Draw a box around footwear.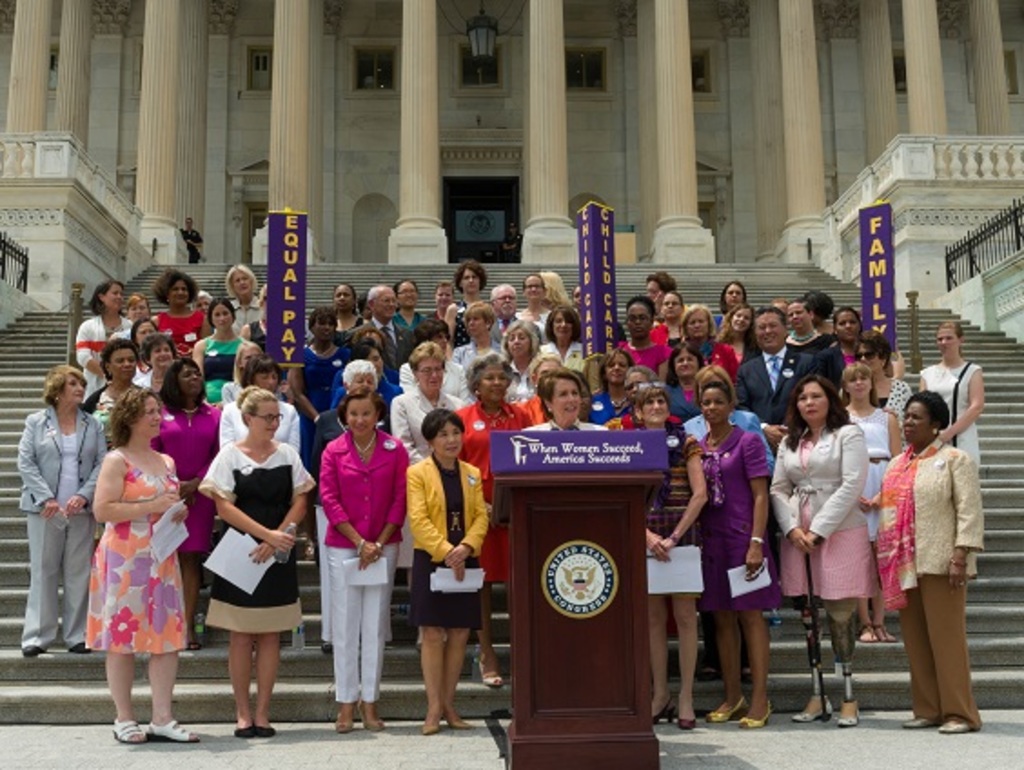
(left=229, top=716, right=252, bottom=737).
